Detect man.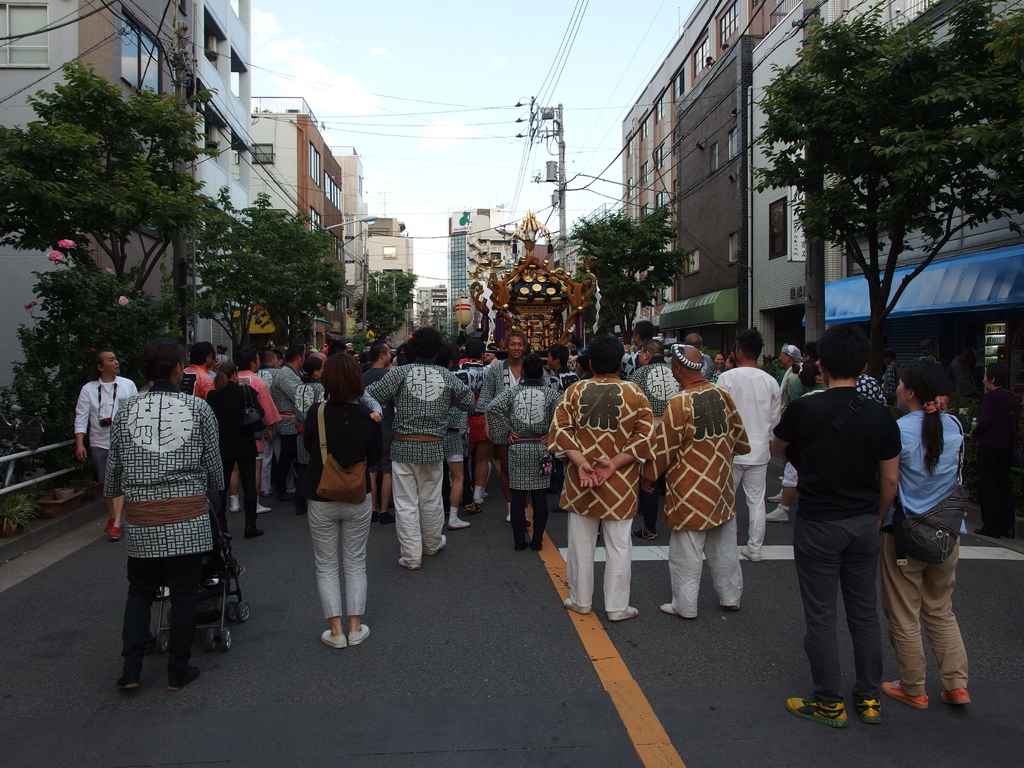
Detected at [x1=553, y1=343, x2=588, y2=390].
